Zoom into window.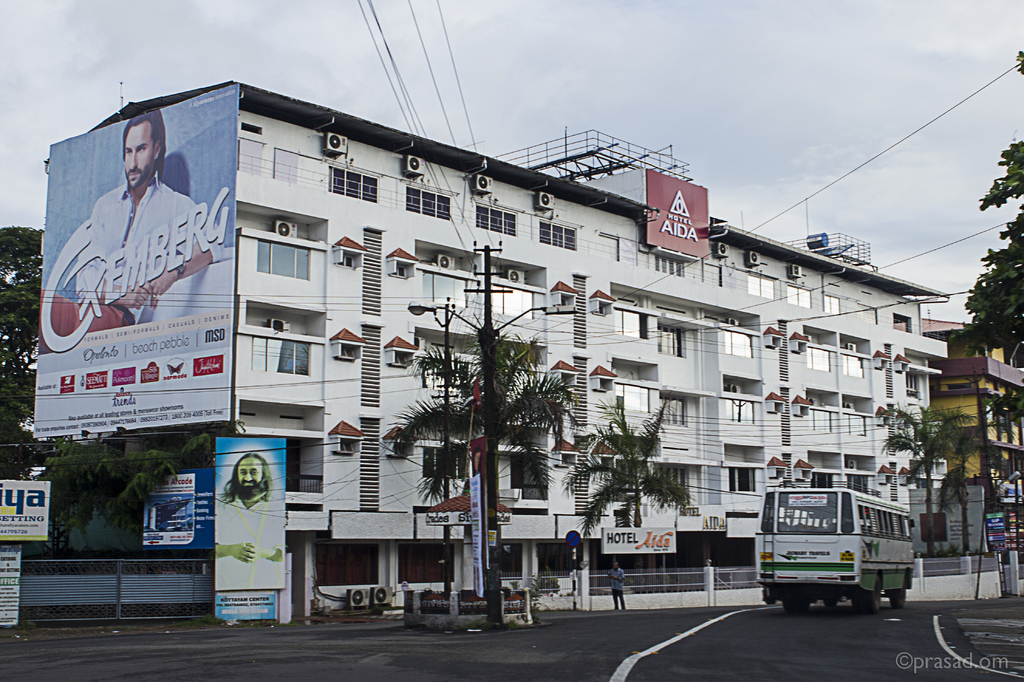
Zoom target: l=256, t=239, r=310, b=281.
